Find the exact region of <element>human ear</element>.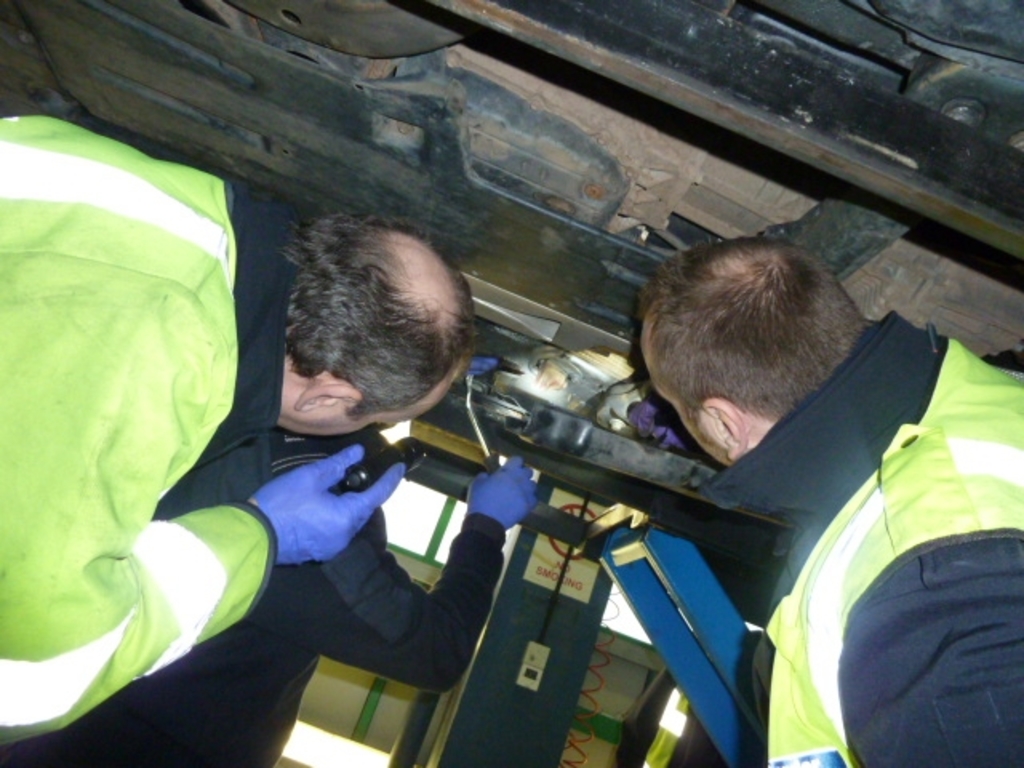
Exact region: pyautogui.locateOnScreen(298, 384, 363, 413).
